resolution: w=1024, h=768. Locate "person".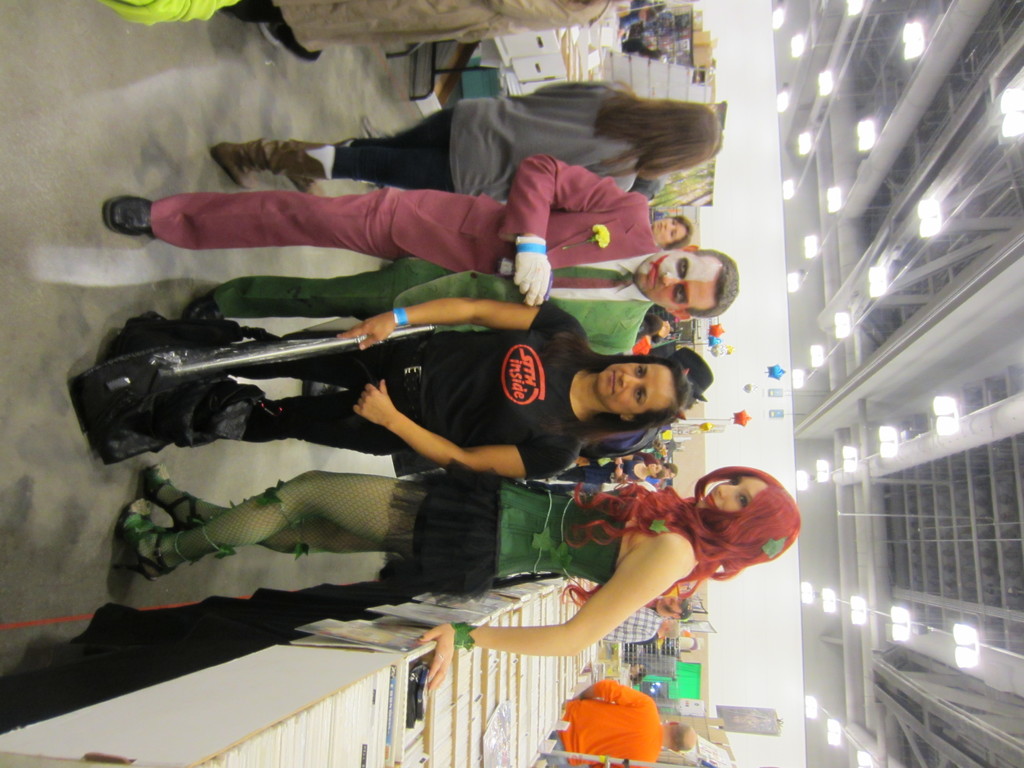
bbox(113, 468, 796, 687).
